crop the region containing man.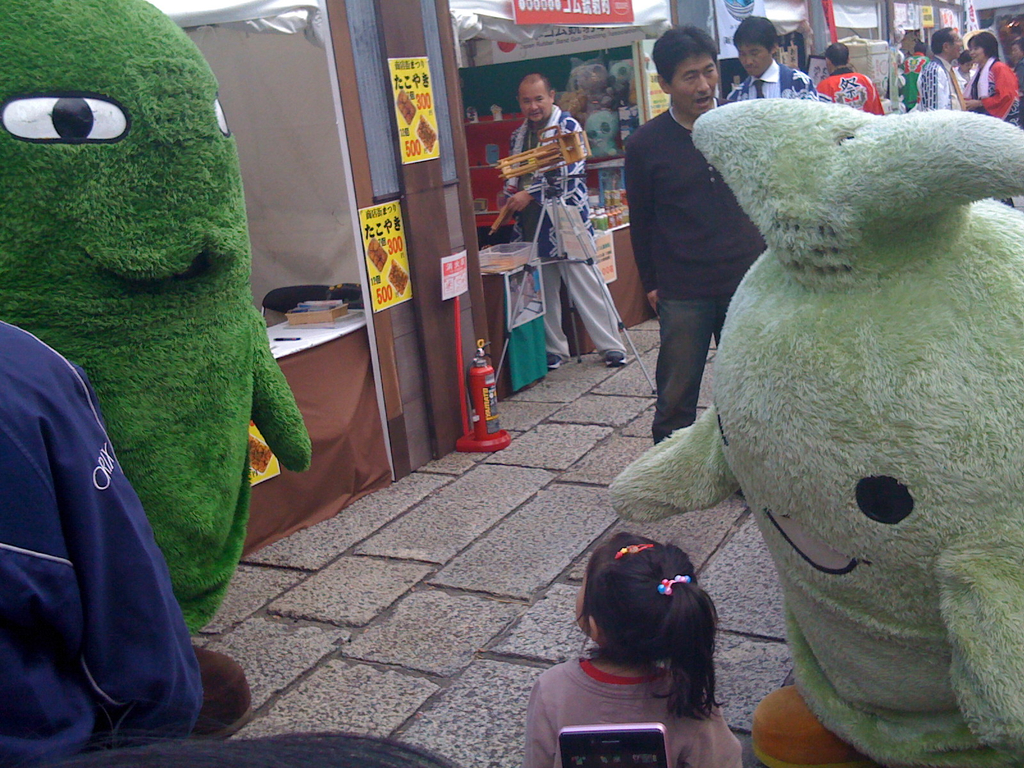
Crop region: [x1=901, y1=36, x2=934, y2=113].
